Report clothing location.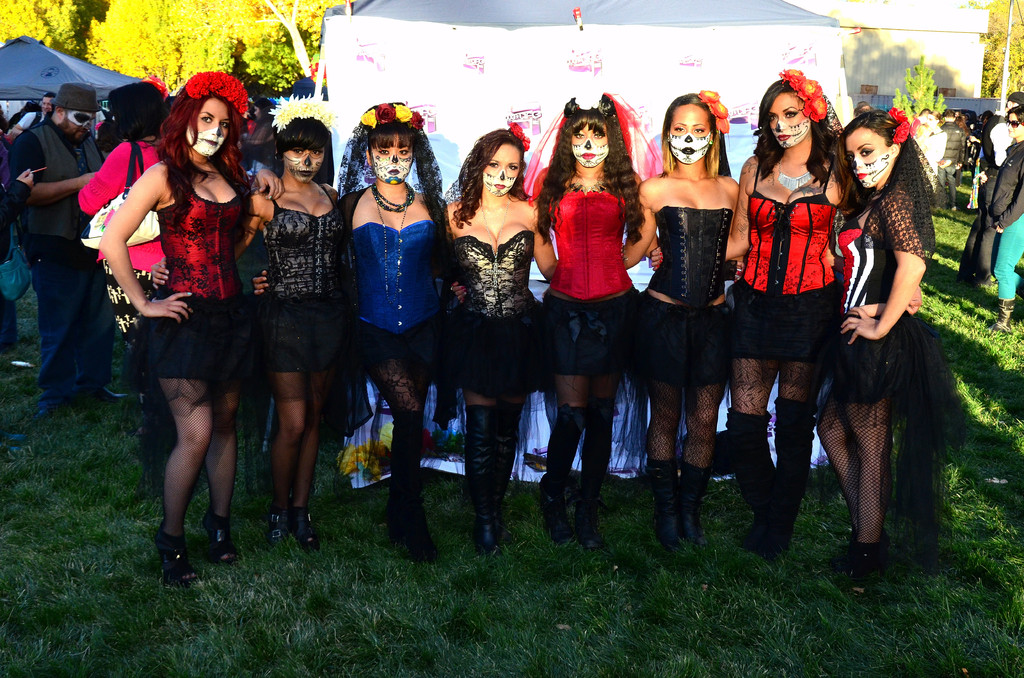
Report: detection(952, 118, 1023, 278).
